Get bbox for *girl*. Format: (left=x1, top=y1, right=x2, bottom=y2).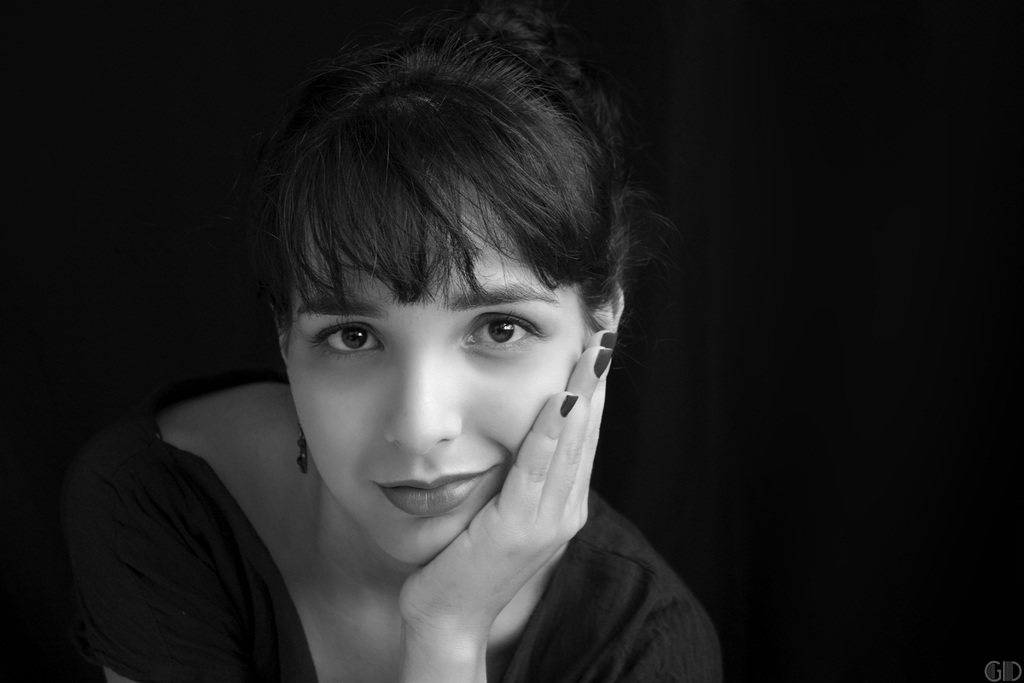
(left=79, top=14, right=766, bottom=682).
